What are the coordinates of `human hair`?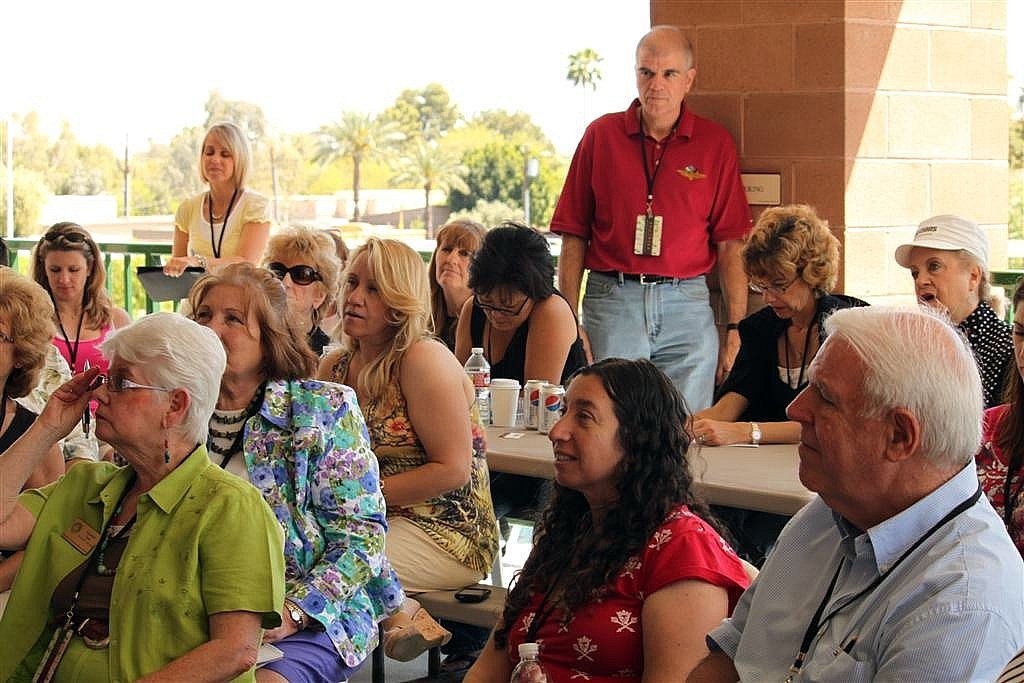
locate(255, 224, 346, 321).
